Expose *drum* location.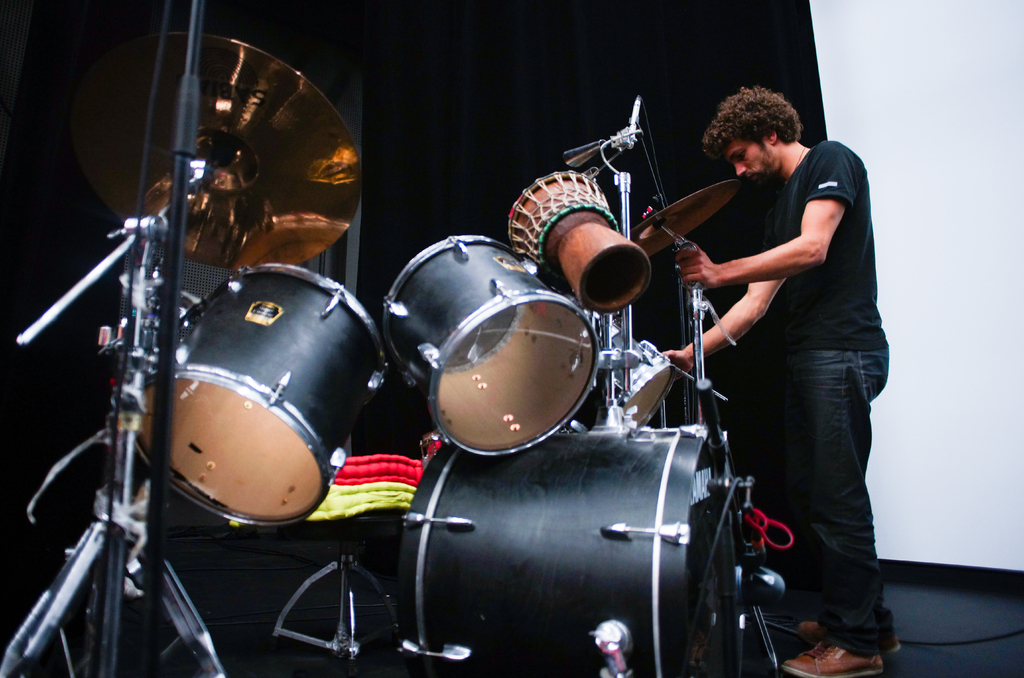
Exposed at l=137, t=261, r=383, b=524.
